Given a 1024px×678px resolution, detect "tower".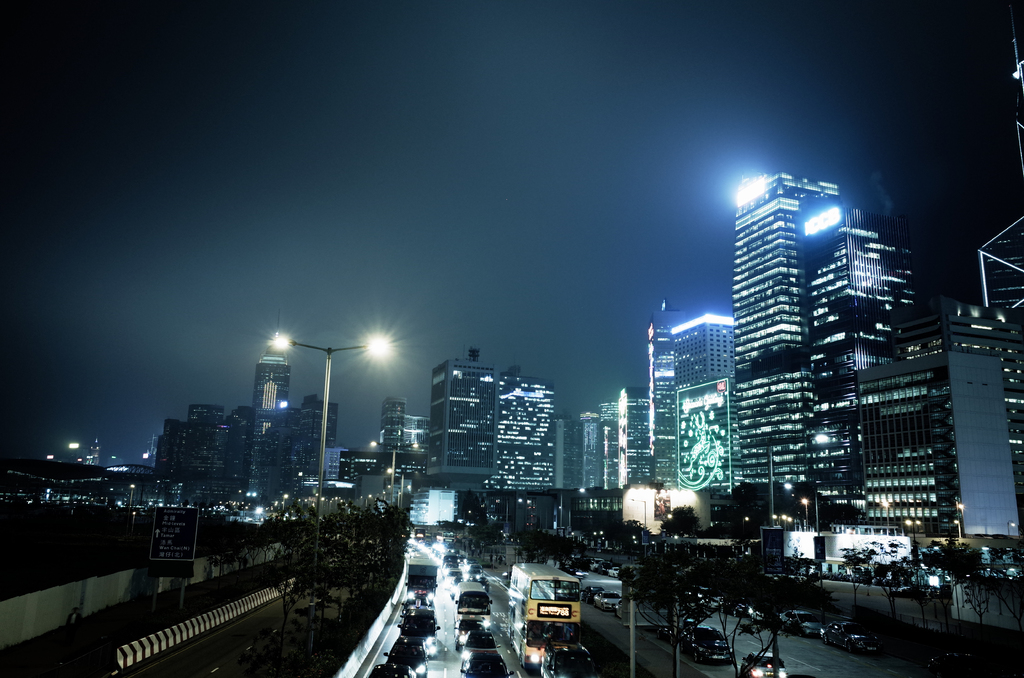
<bbox>679, 147, 965, 538</bbox>.
